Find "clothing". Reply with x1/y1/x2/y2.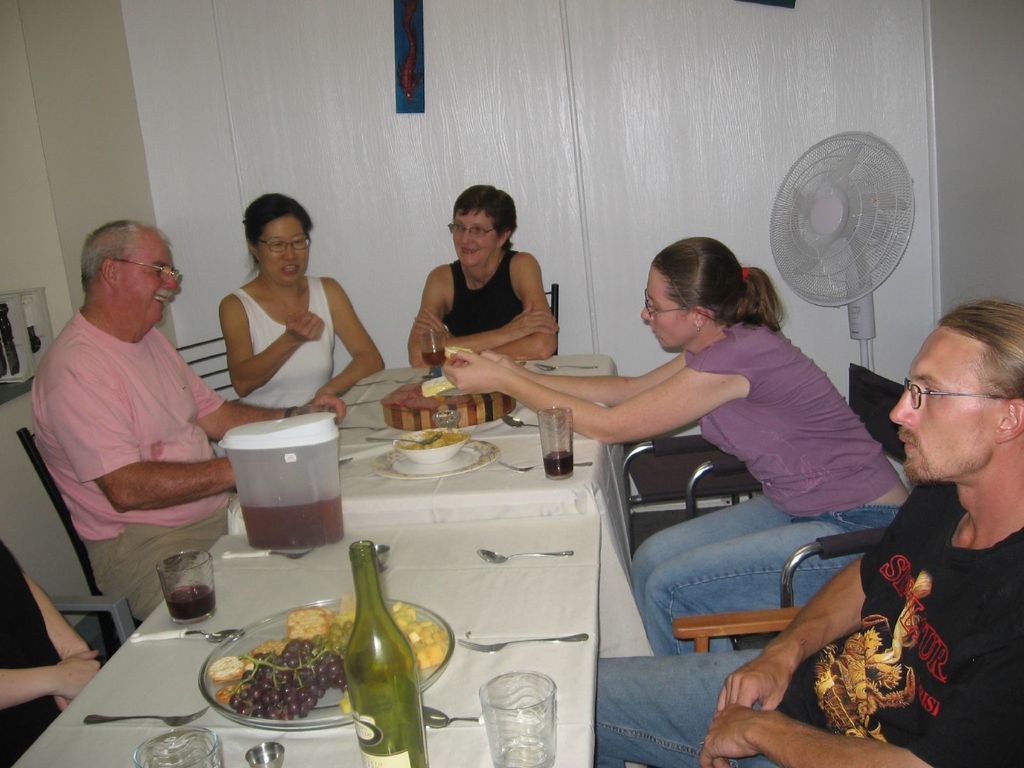
24/305/263/642.
